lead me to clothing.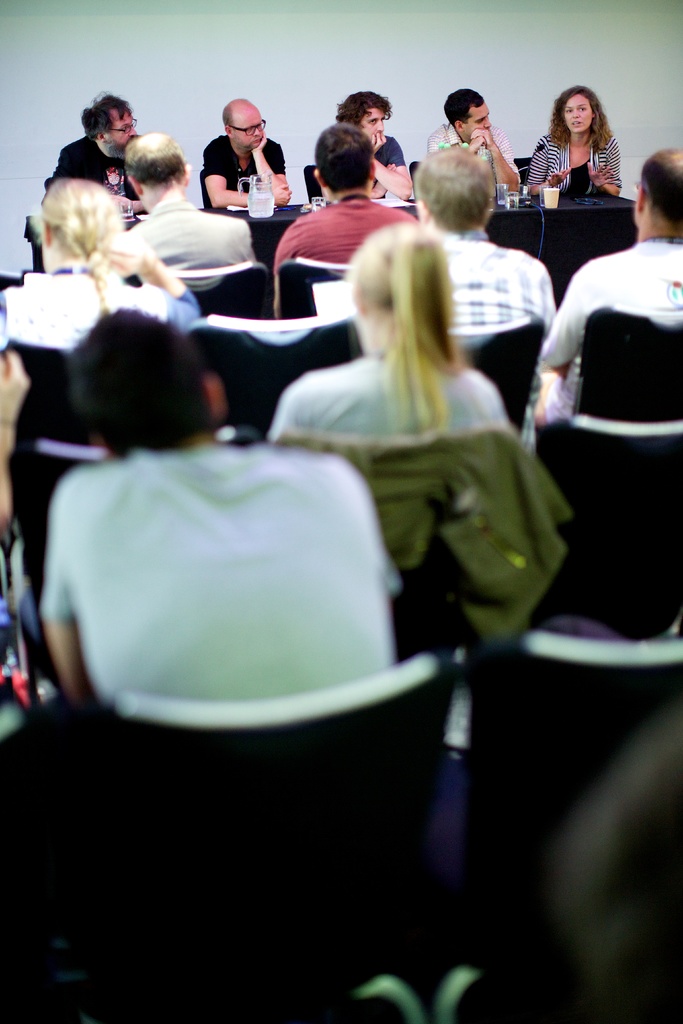
Lead to [38,442,399,702].
